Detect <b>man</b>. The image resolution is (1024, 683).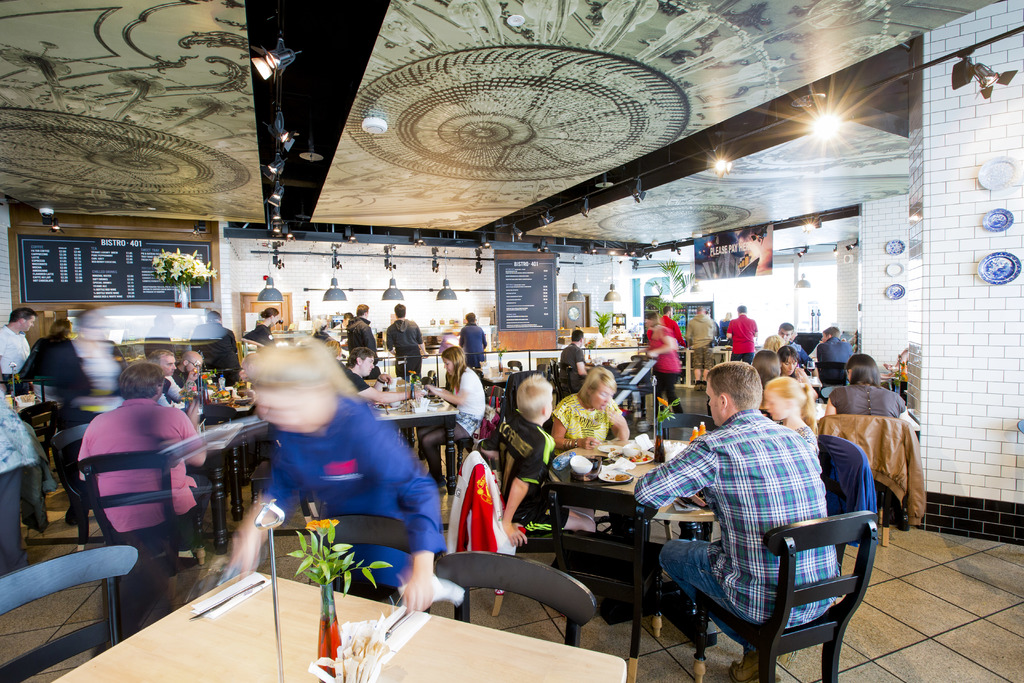
0,390,50,580.
